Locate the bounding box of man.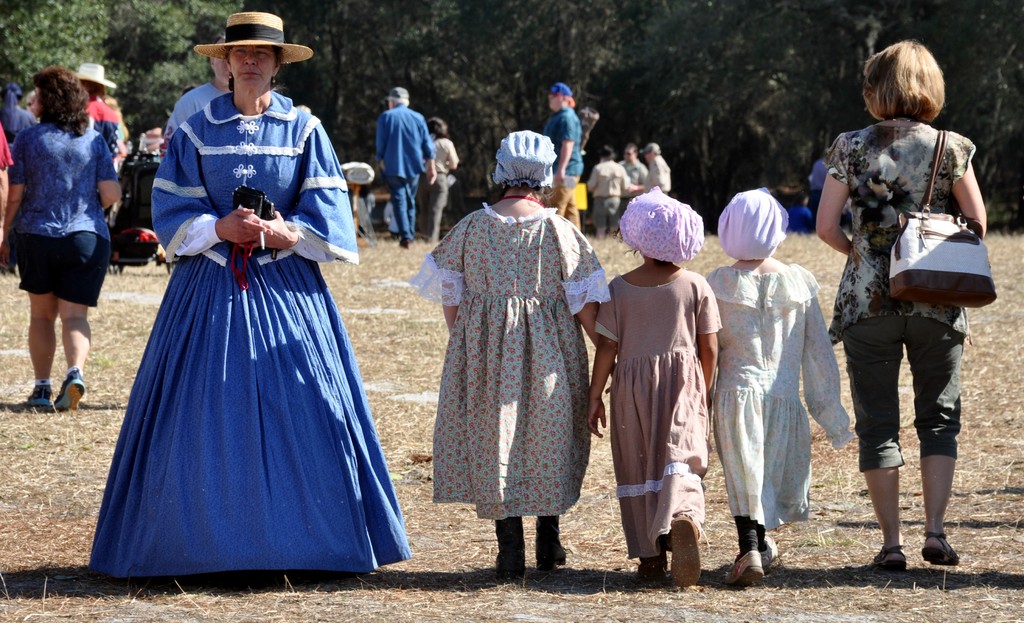
Bounding box: 644 140 677 193.
